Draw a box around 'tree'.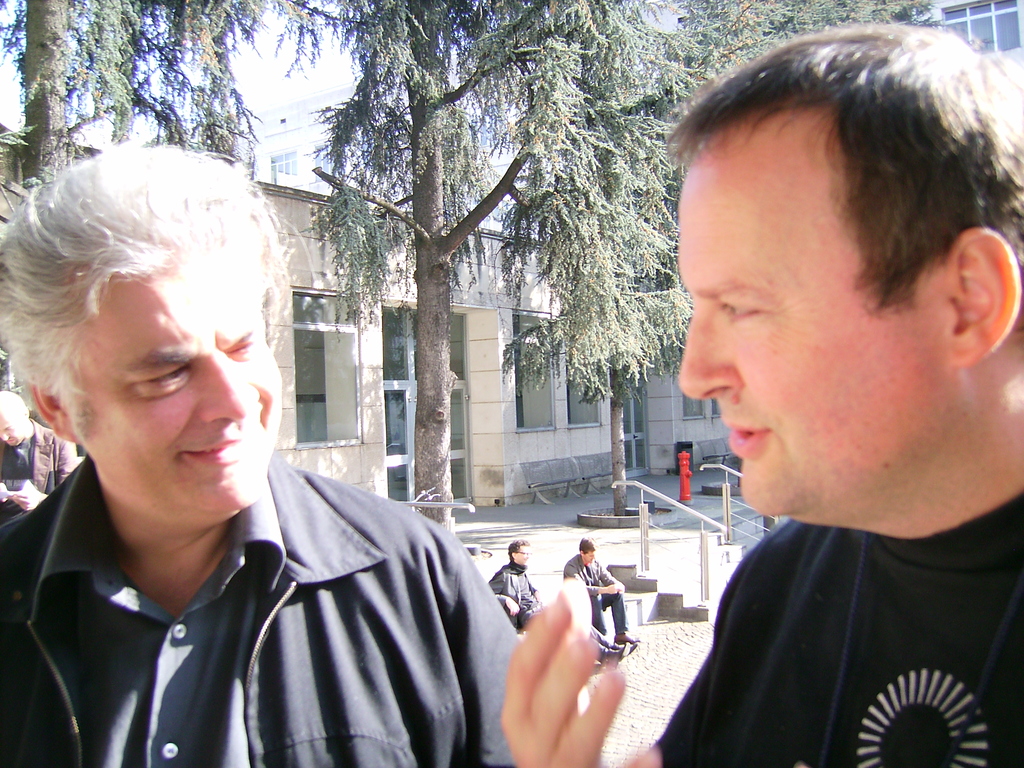
region(504, 0, 943, 536).
